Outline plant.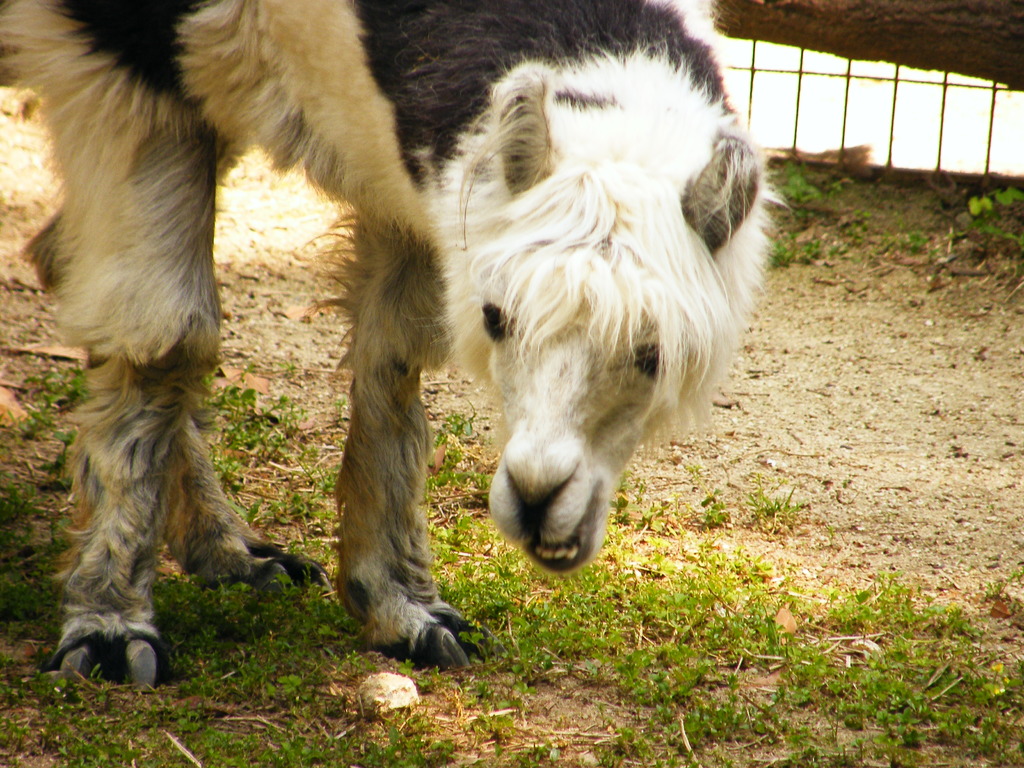
Outline: box(767, 228, 792, 268).
